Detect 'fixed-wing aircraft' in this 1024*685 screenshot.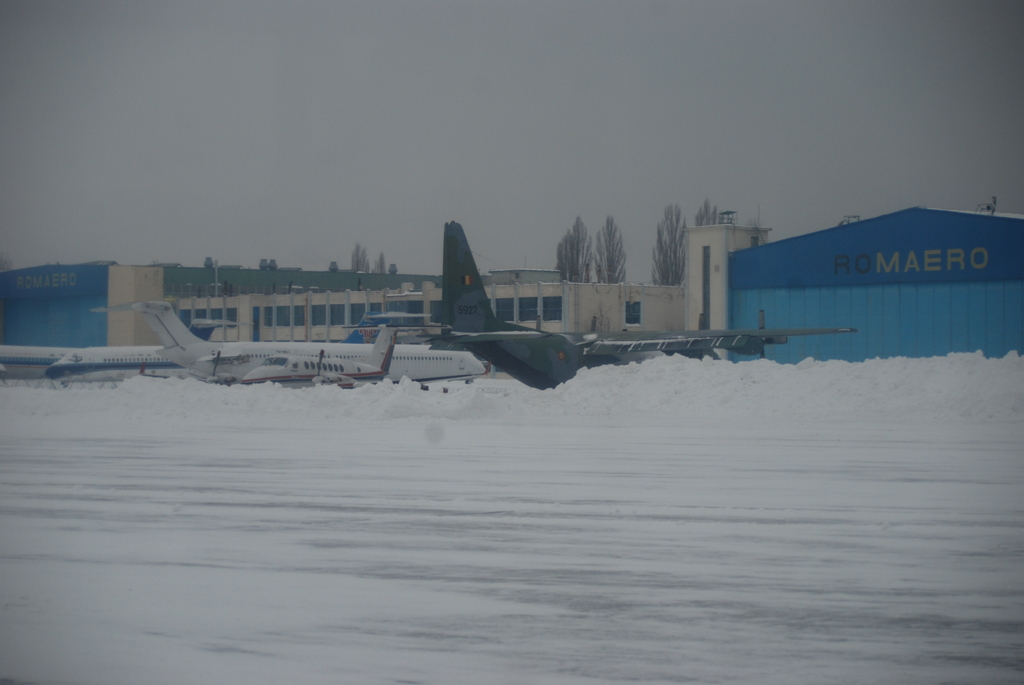
Detection: Rect(339, 217, 858, 390).
